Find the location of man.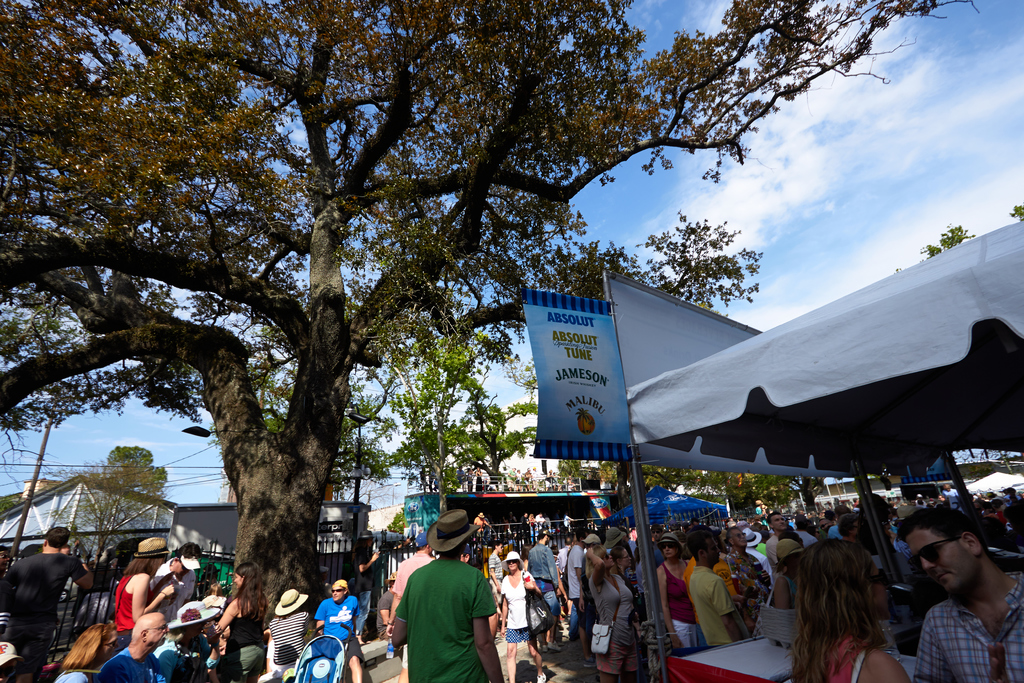
Location: 99/607/163/682.
